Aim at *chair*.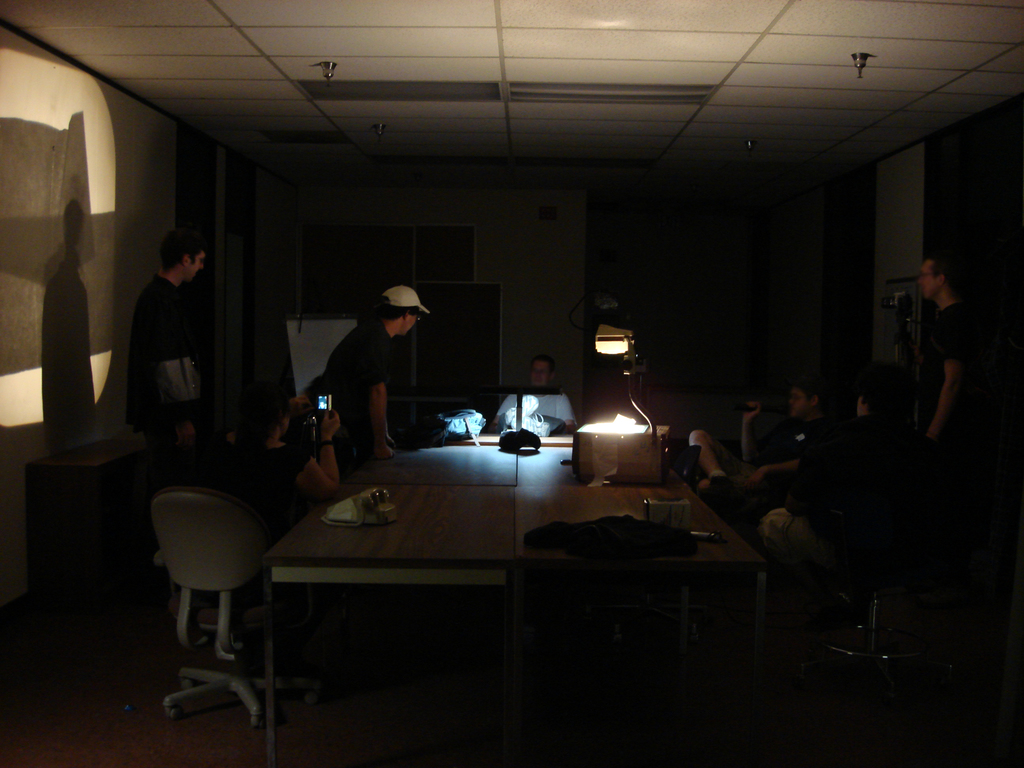
Aimed at x1=819 y1=472 x2=925 y2=676.
